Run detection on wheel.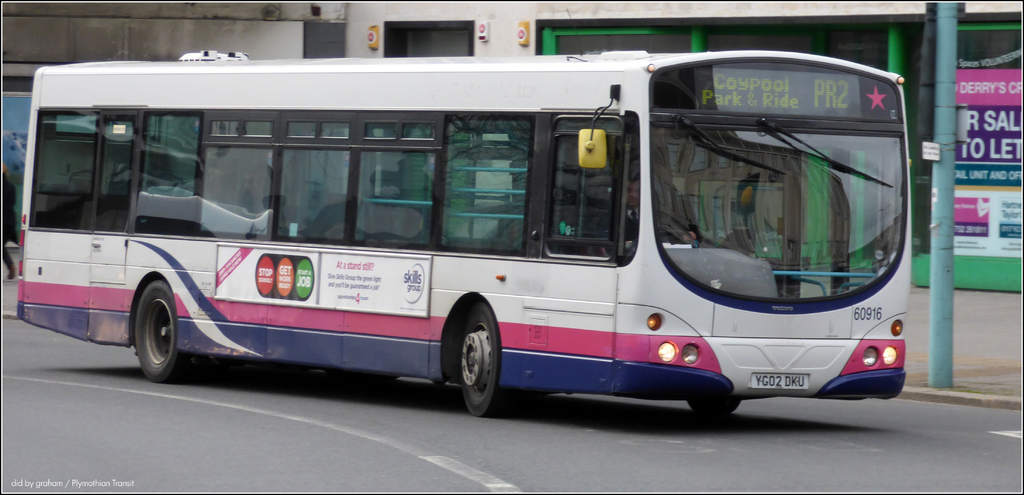
Result: [452, 305, 527, 418].
